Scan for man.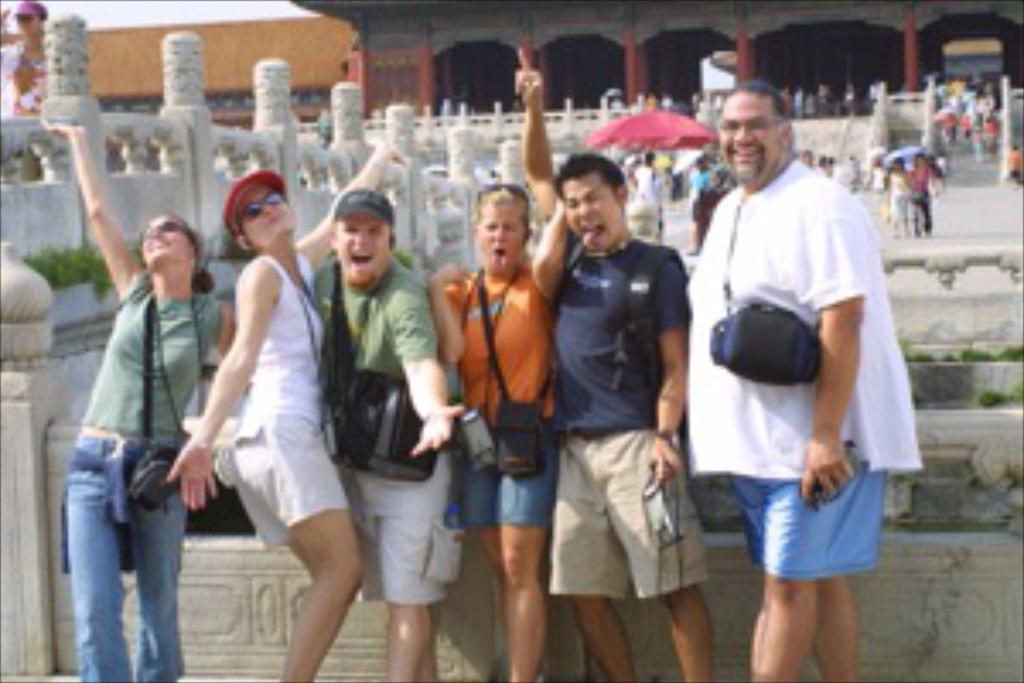
Scan result: 686:154:724:253.
